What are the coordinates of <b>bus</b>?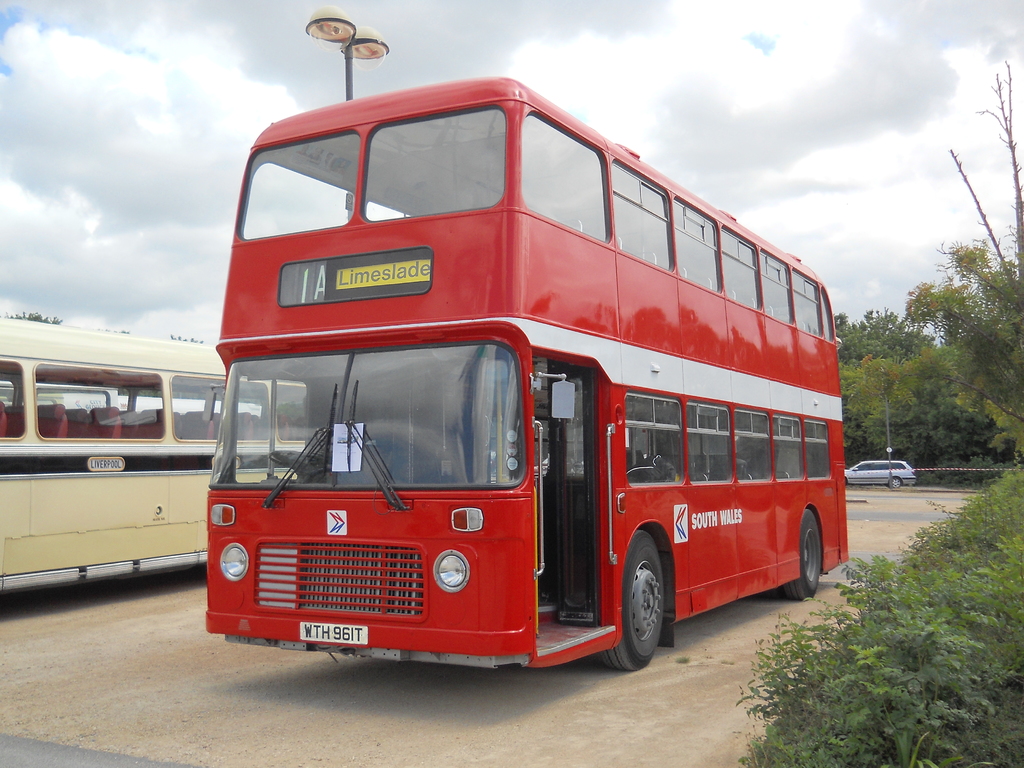
200 74 848 678.
